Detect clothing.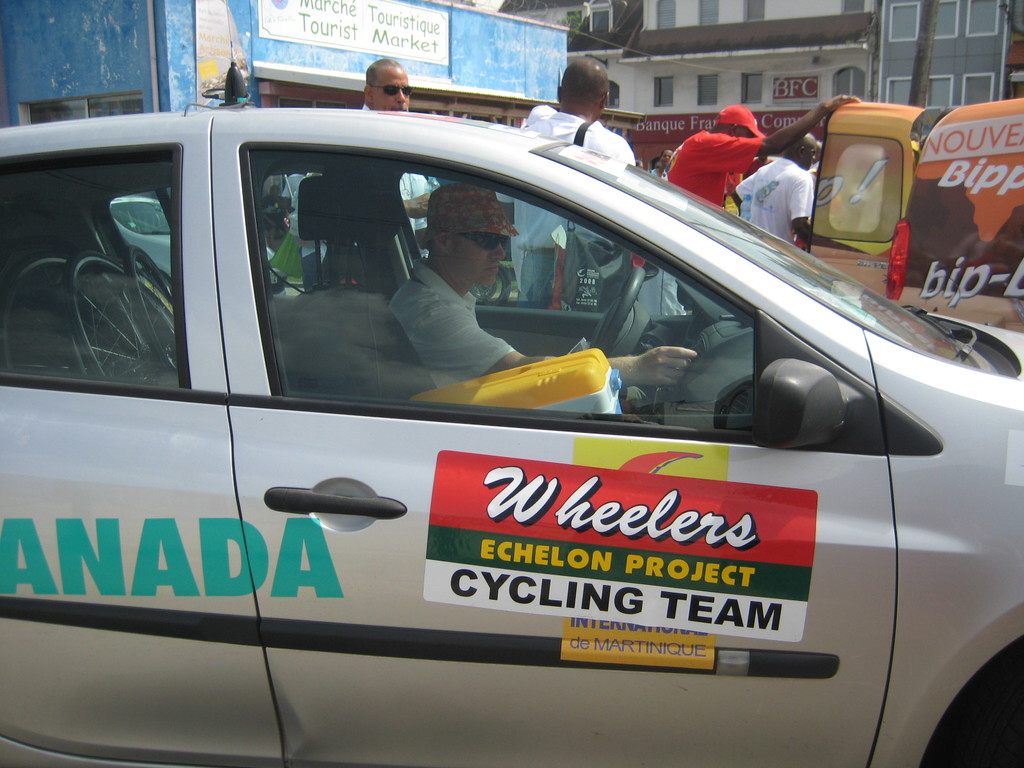
Detected at Rect(391, 250, 539, 420).
